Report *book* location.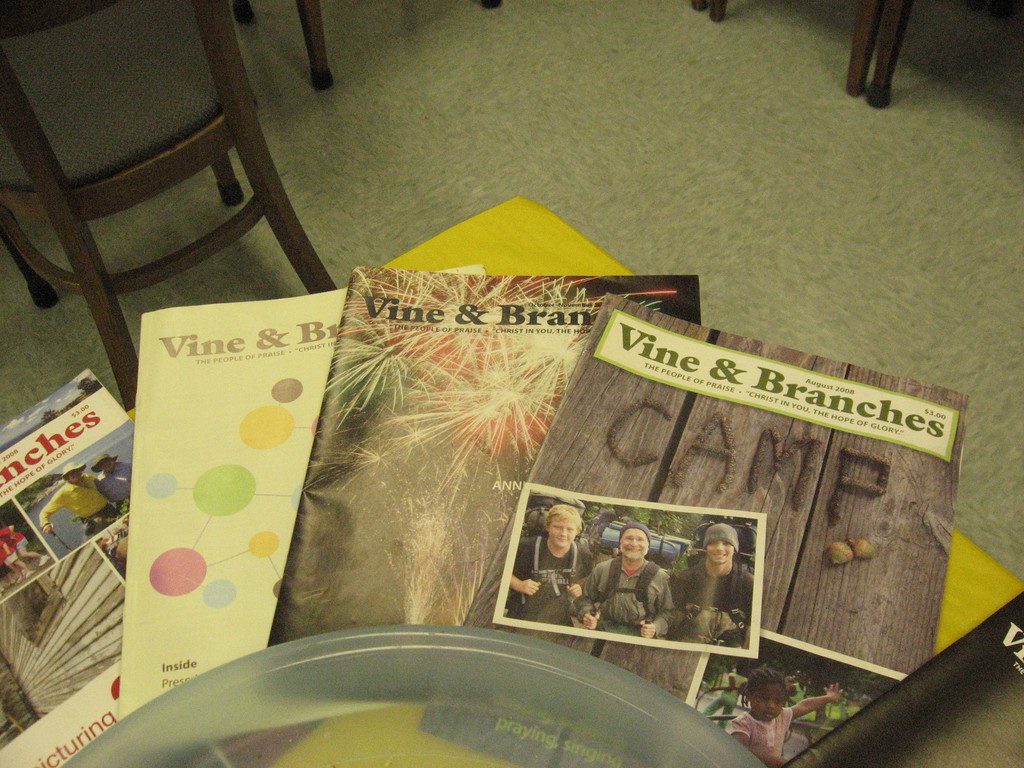
Report: box(421, 294, 970, 767).
